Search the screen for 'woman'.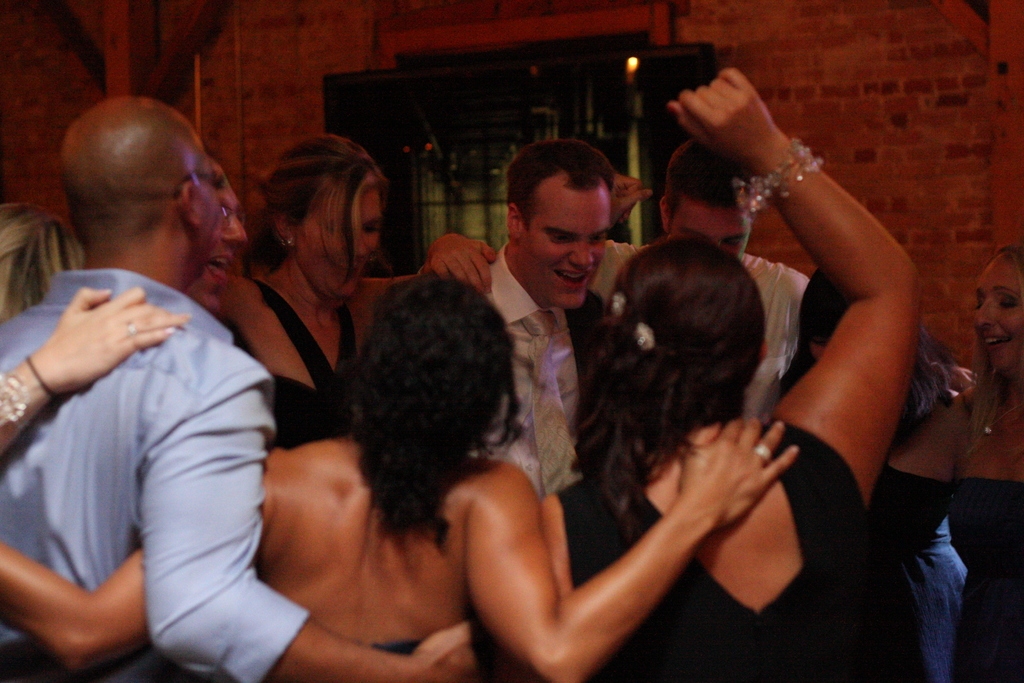
Found at (left=223, top=133, right=492, bottom=445).
